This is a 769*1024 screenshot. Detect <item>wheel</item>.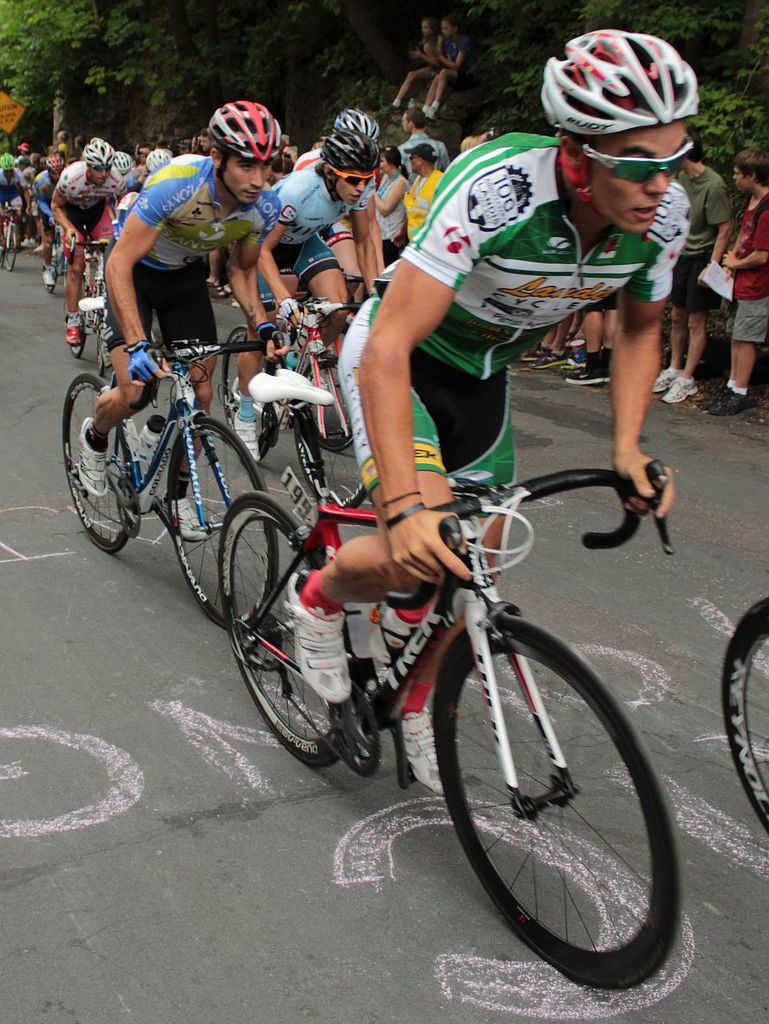
443, 610, 670, 963.
